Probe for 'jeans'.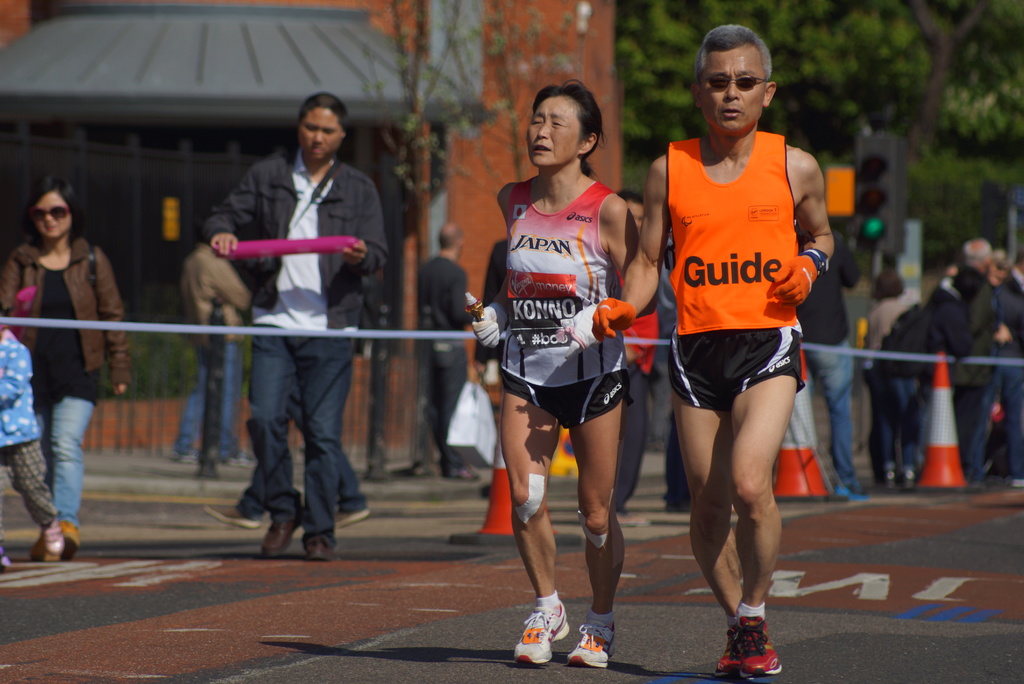
Probe result: pyautogui.locateOnScreen(804, 350, 858, 475).
